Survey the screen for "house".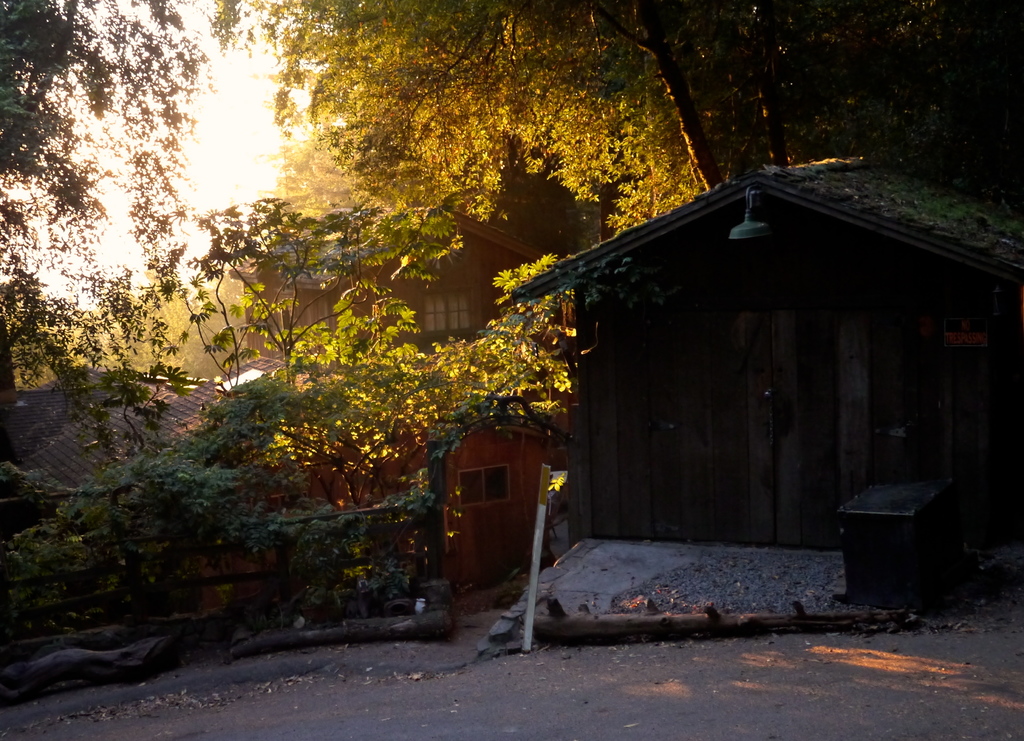
Survey found: [x1=228, y1=174, x2=646, y2=591].
